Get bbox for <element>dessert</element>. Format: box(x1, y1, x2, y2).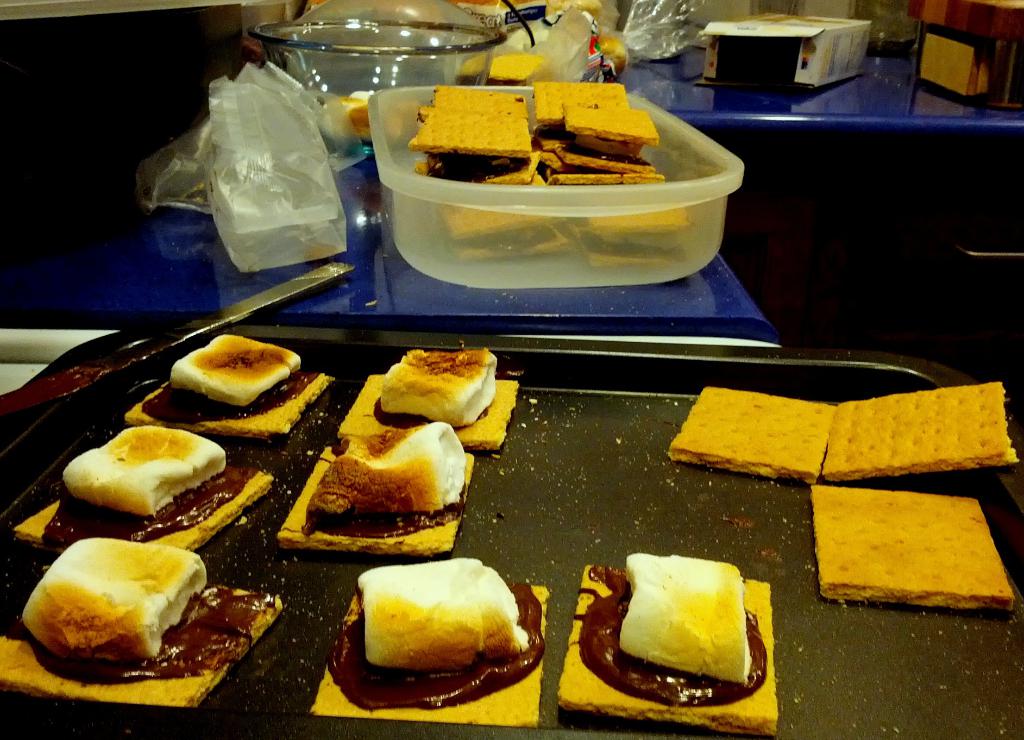
box(276, 419, 479, 553).
